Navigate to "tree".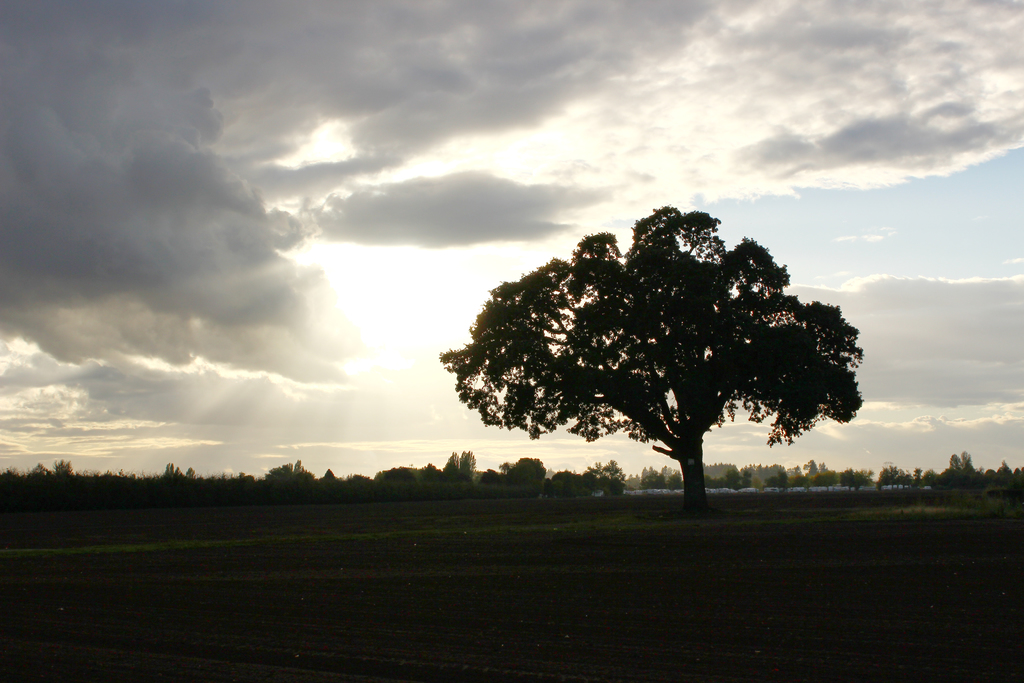
Navigation target: rect(942, 454, 966, 483).
